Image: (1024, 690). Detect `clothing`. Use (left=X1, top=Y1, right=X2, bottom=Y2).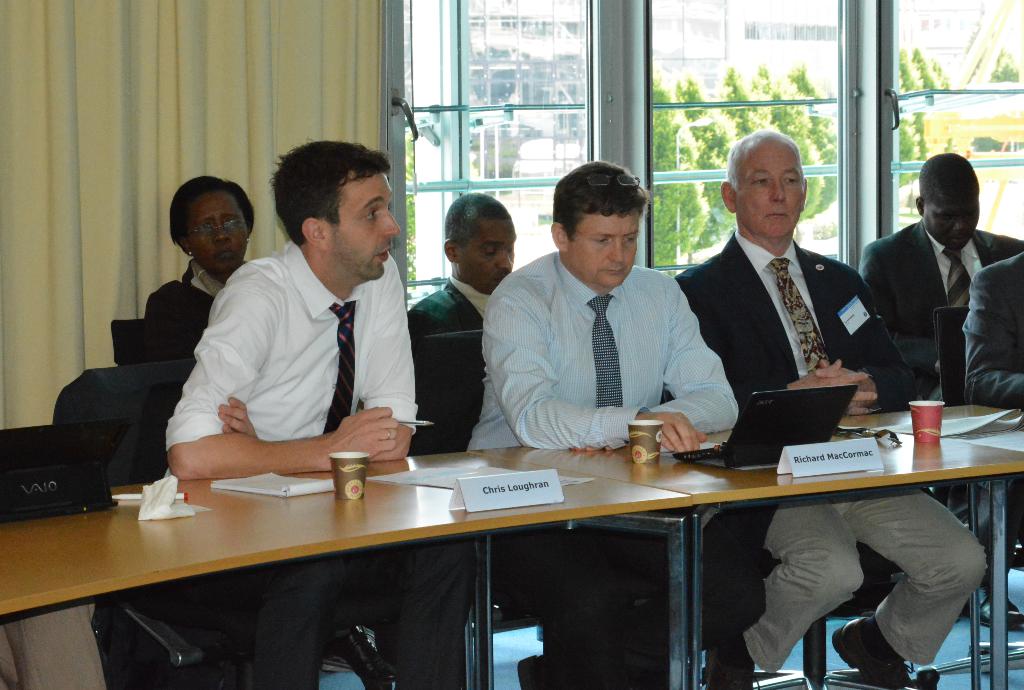
(left=143, top=269, right=232, bottom=352).
